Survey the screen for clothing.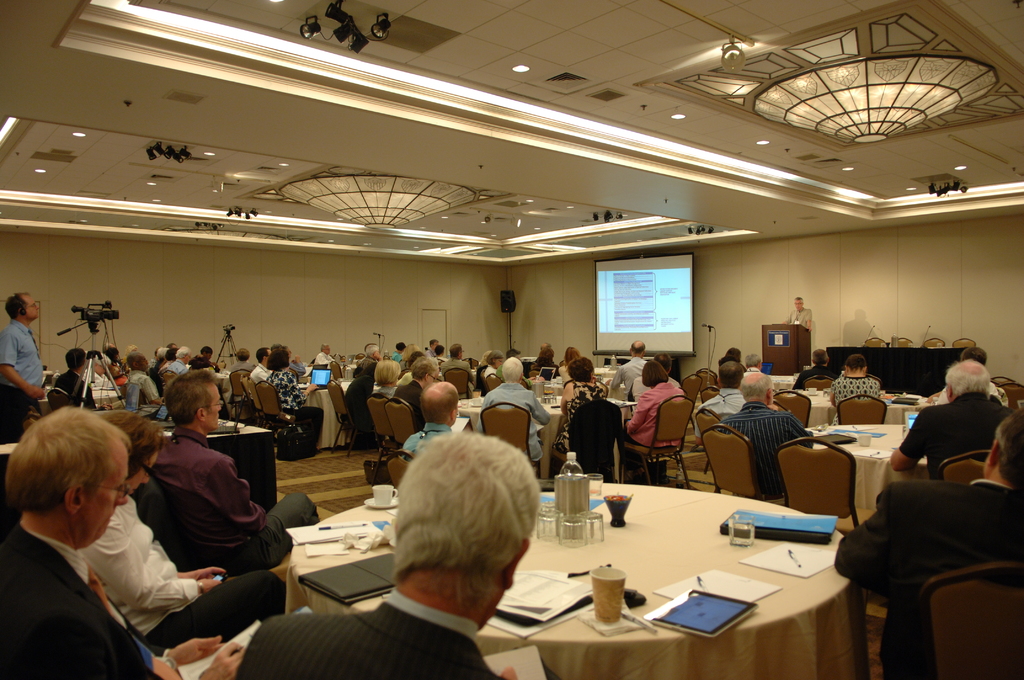
Survey found: (left=152, top=415, right=321, bottom=571).
